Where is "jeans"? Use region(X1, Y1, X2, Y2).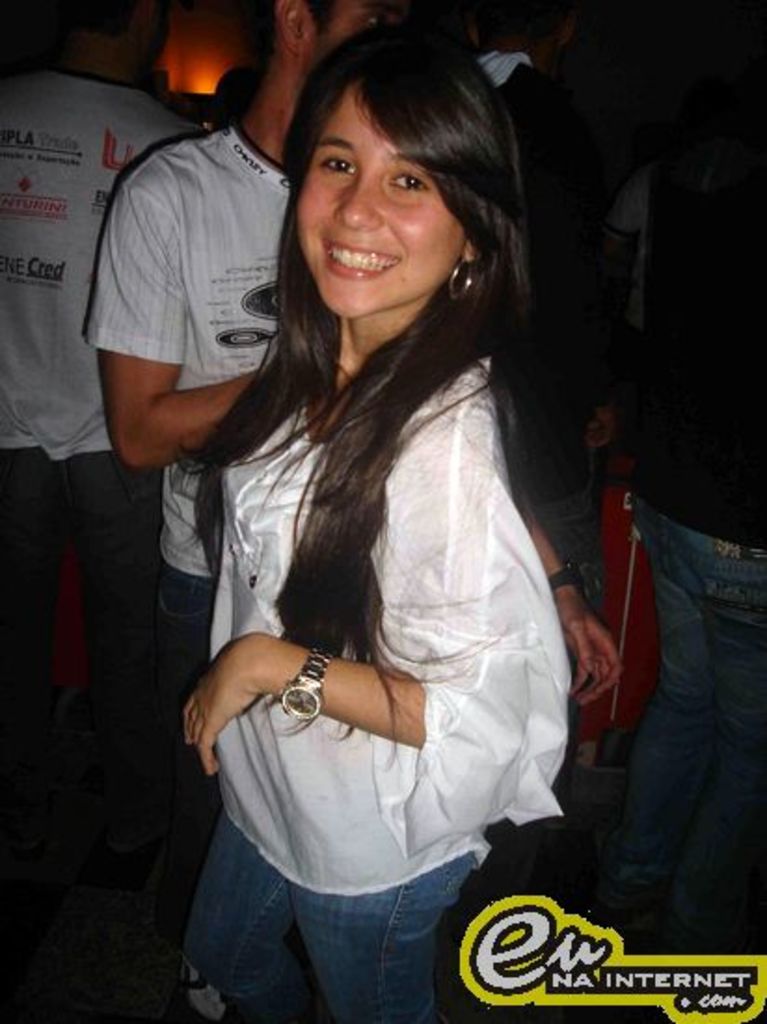
region(166, 564, 220, 935).
